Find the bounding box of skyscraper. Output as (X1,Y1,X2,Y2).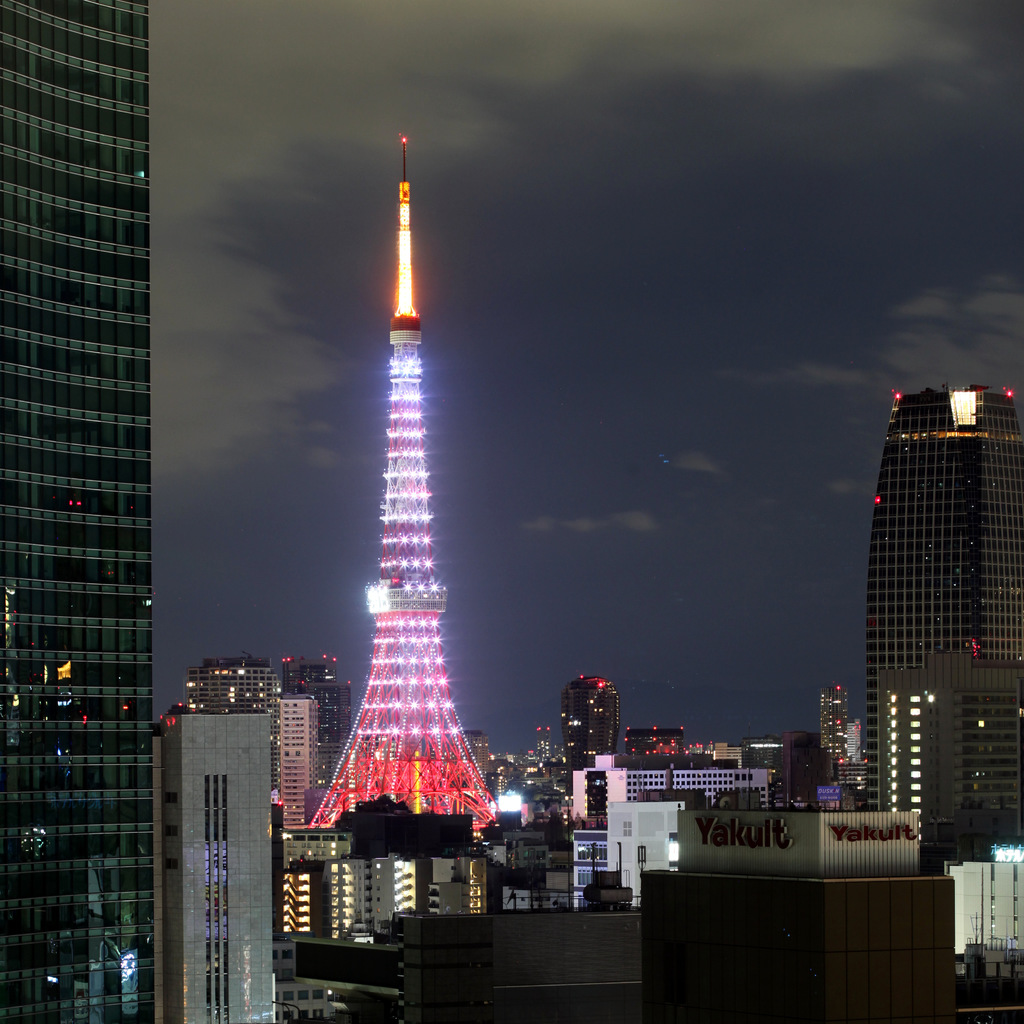
(839,325,1018,858).
